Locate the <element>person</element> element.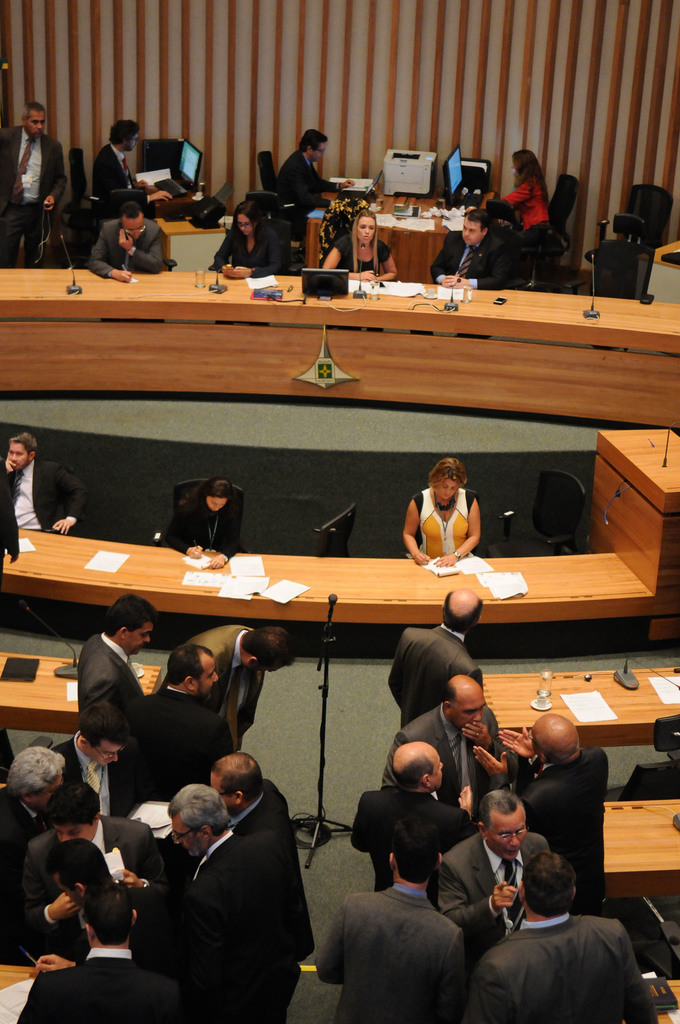
Element bbox: Rect(385, 674, 502, 822).
